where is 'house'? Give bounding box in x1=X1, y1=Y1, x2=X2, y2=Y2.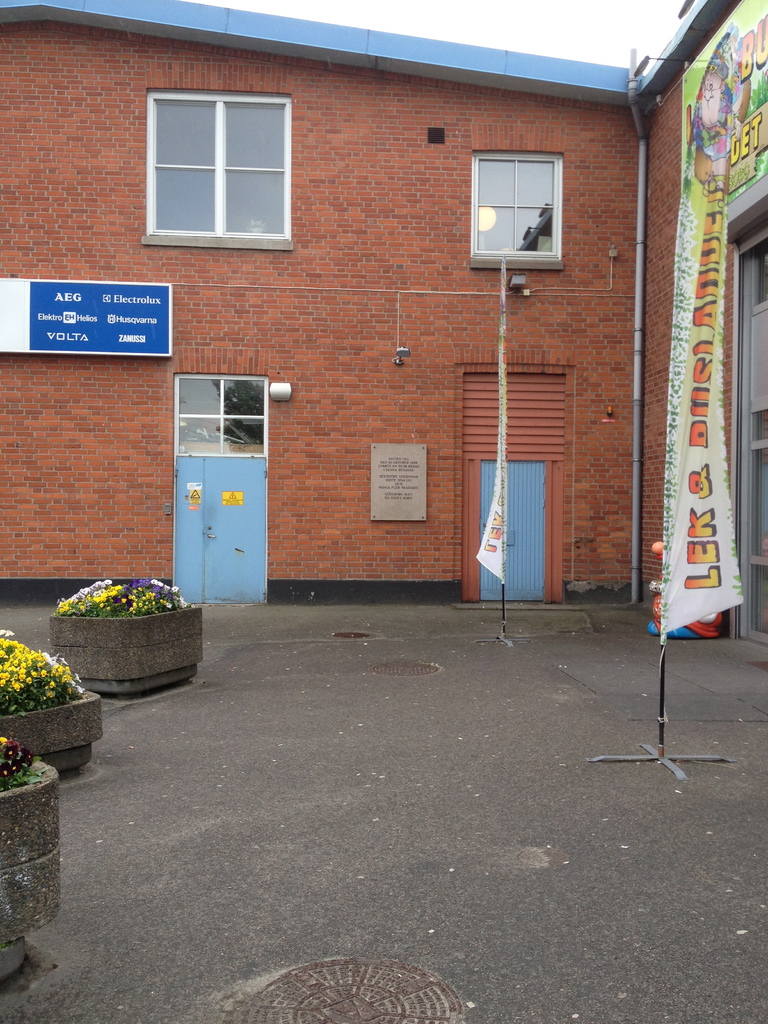
x1=44, y1=0, x2=746, y2=670.
